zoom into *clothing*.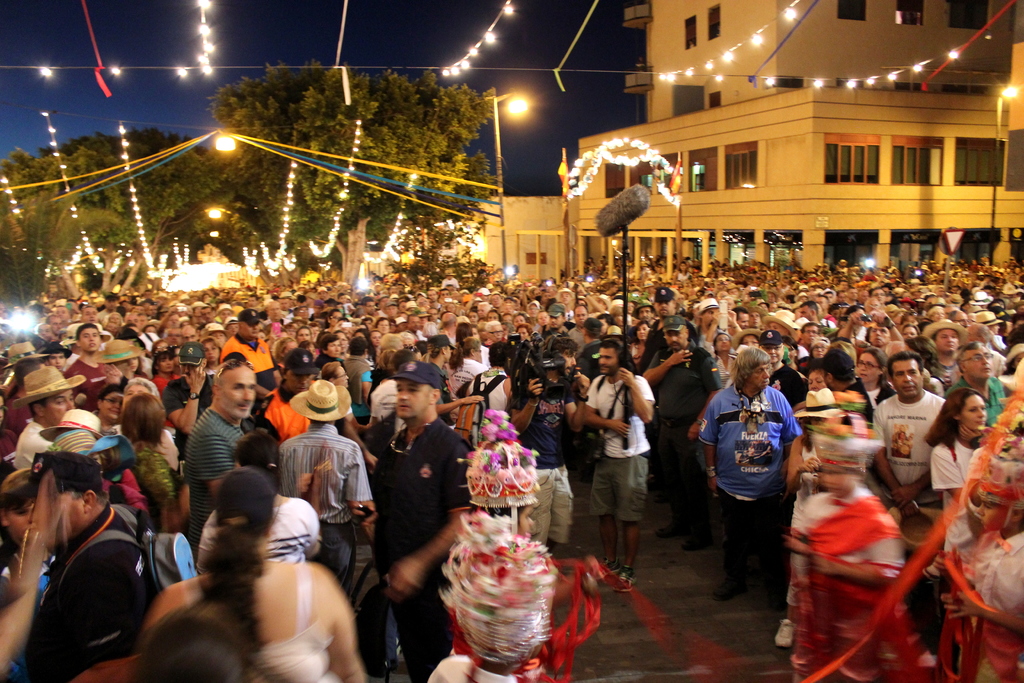
Zoom target: <bbox>693, 381, 801, 578</bbox>.
